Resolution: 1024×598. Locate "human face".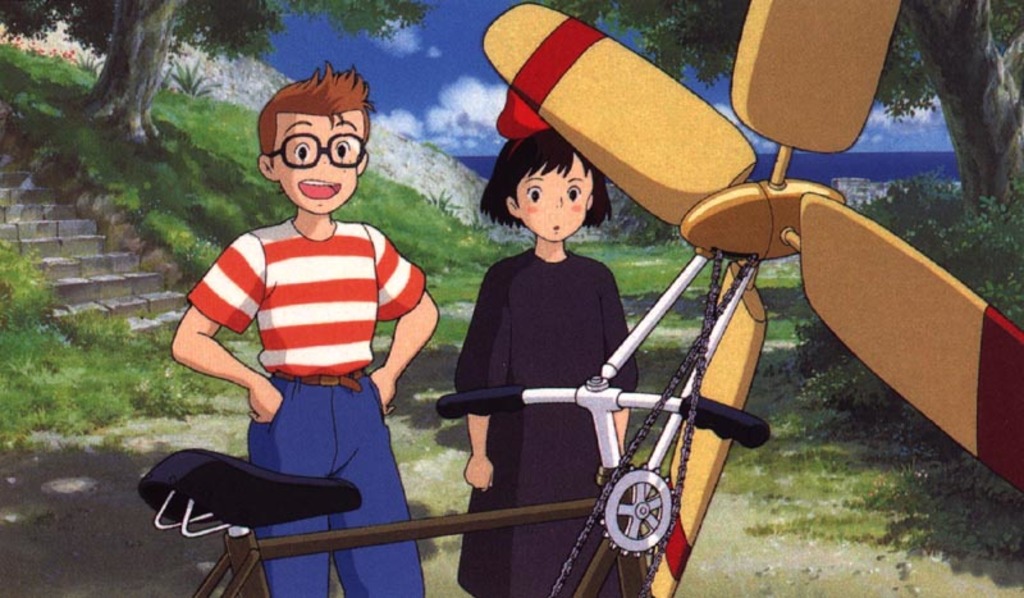
bbox=[273, 106, 374, 213].
